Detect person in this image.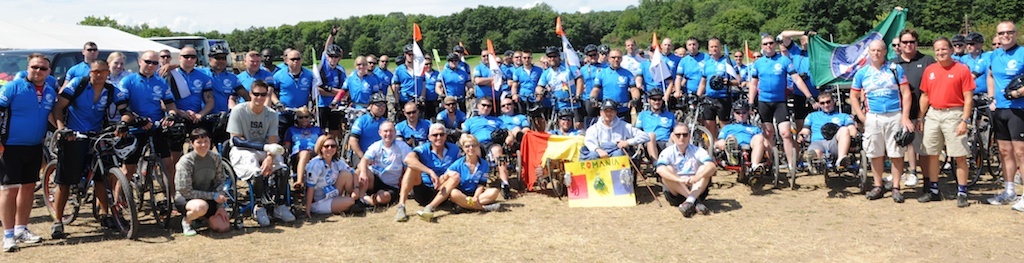
Detection: bbox(626, 42, 655, 91).
